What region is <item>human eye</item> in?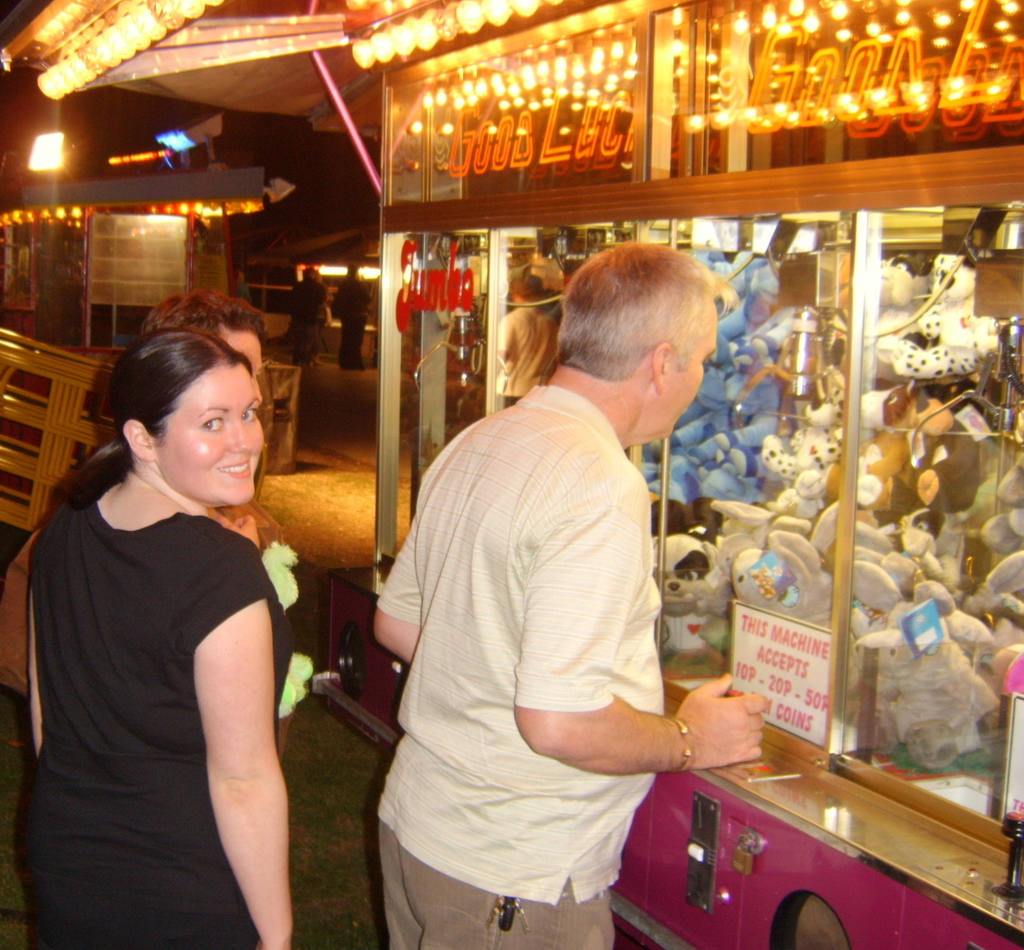
bbox(243, 400, 259, 422).
